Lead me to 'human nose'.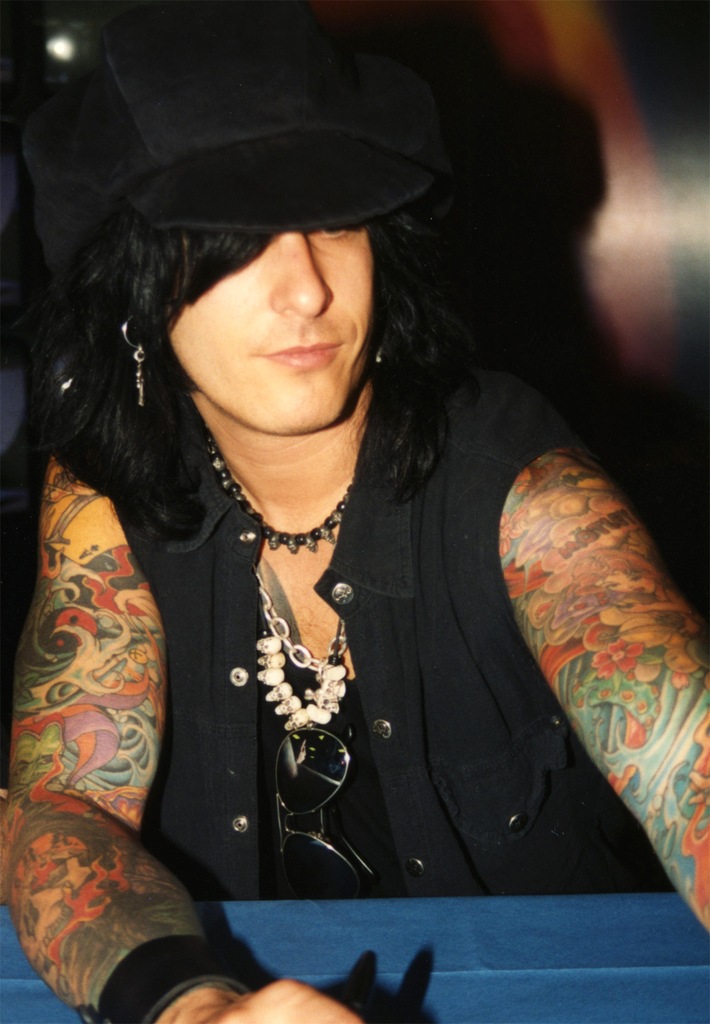
Lead to crop(270, 226, 332, 319).
